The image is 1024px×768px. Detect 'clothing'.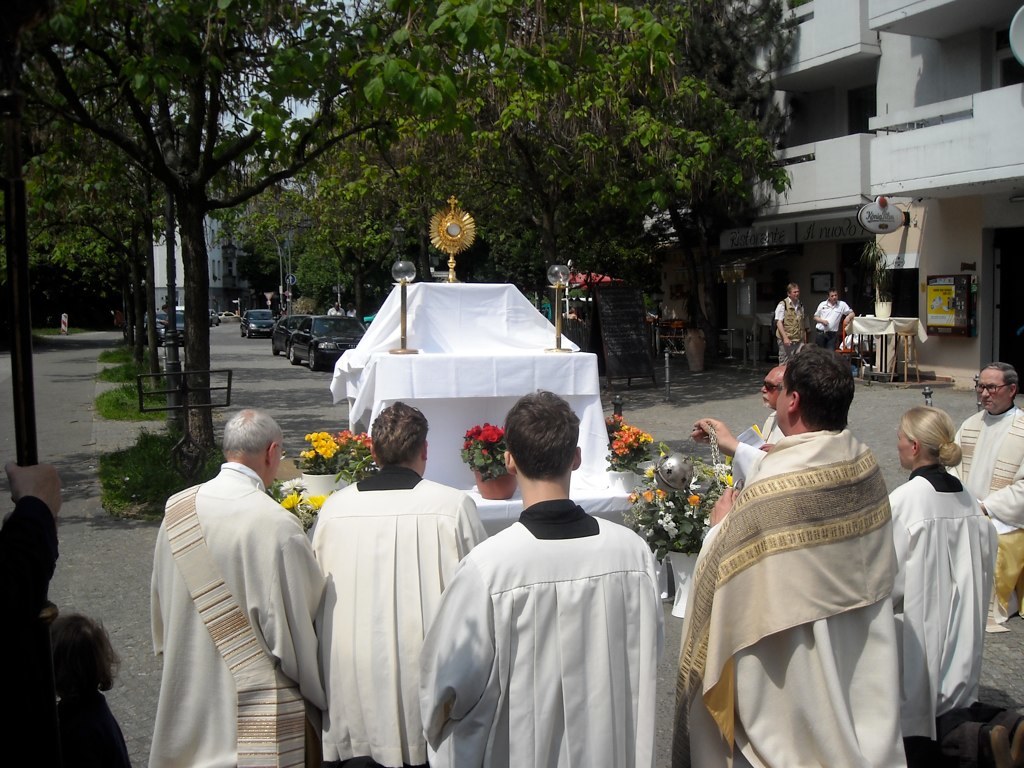
Detection: (144, 459, 328, 767).
